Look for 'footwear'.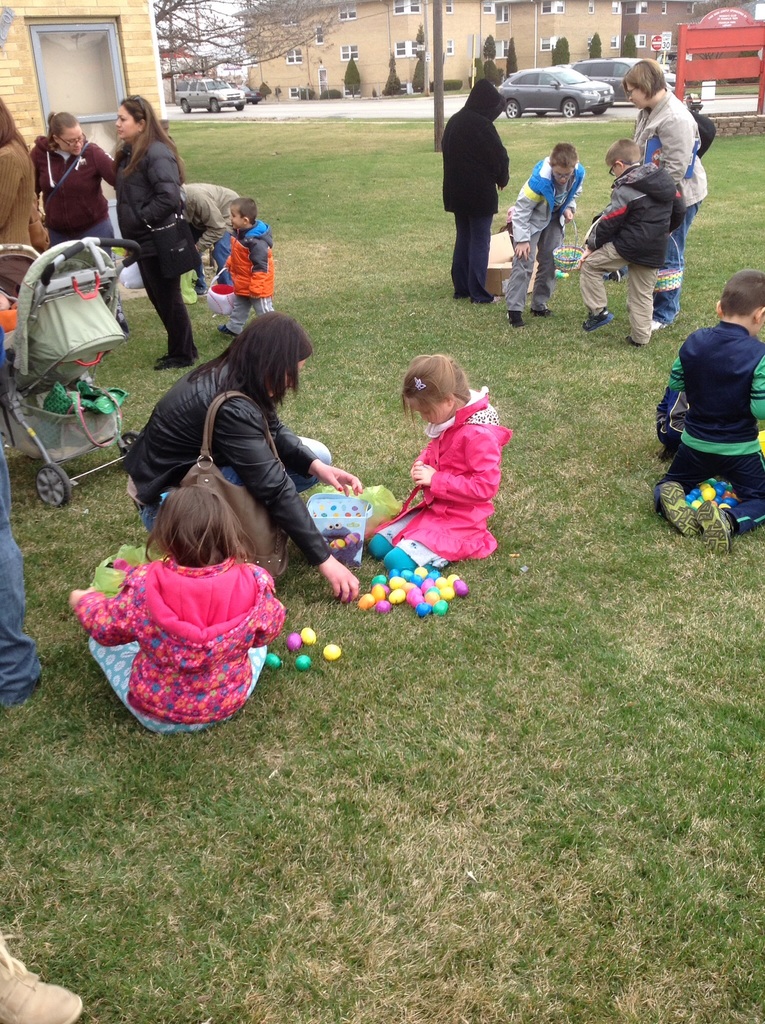
Found: bbox(152, 349, 173, 358).
